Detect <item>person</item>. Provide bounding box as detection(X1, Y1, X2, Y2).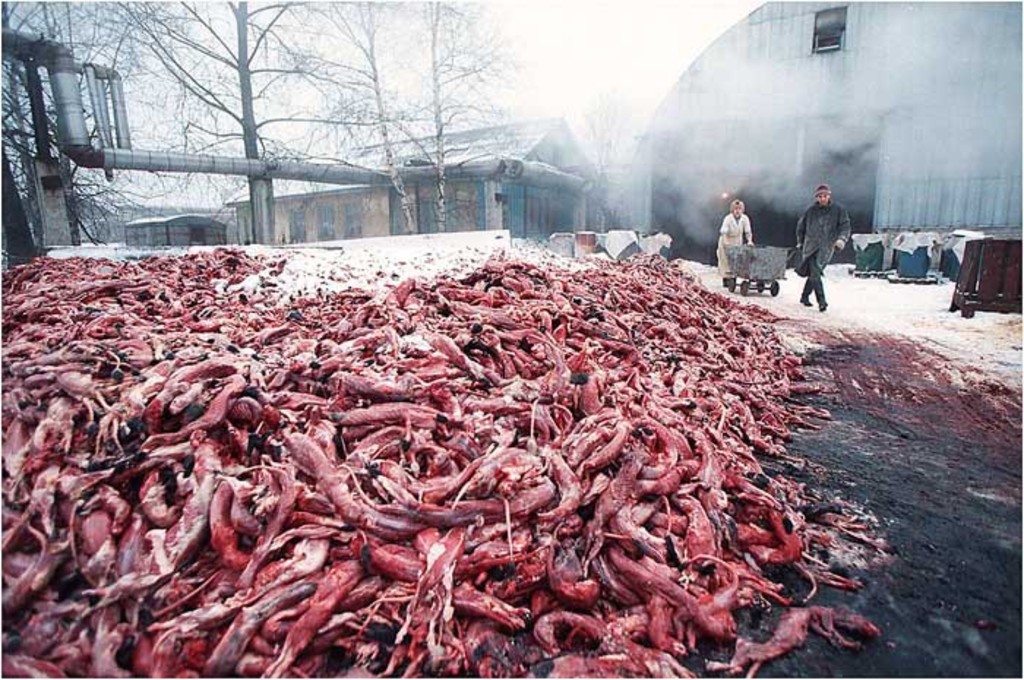
detection(793, 189, 851, 310).
